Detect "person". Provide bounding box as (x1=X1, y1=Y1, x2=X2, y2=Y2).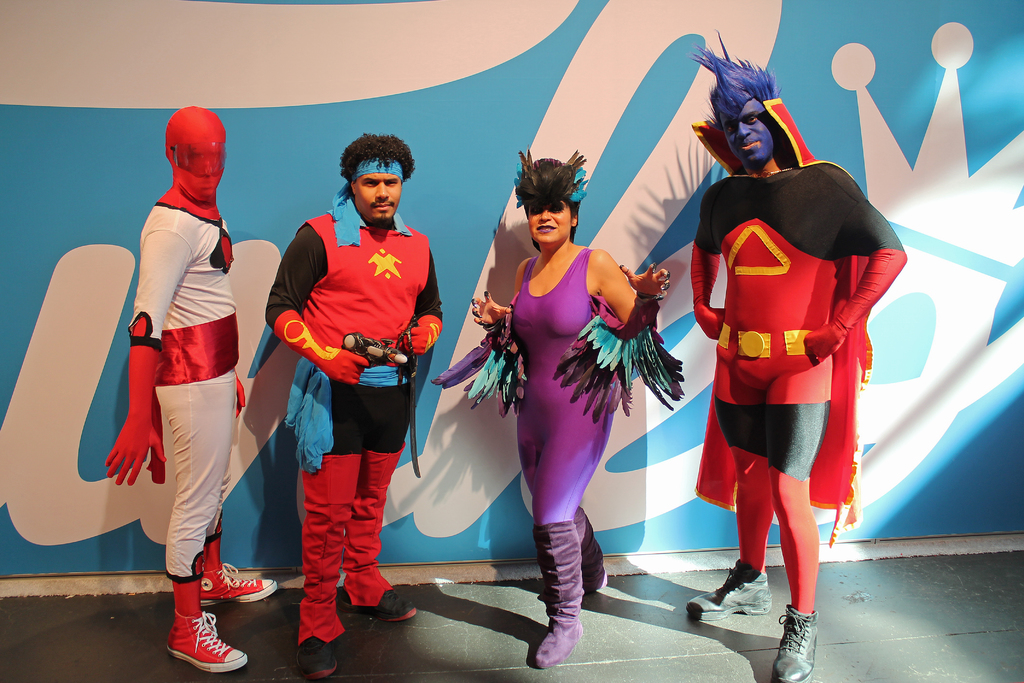
(x1=691, y1=29, x2=908, y2=682).
